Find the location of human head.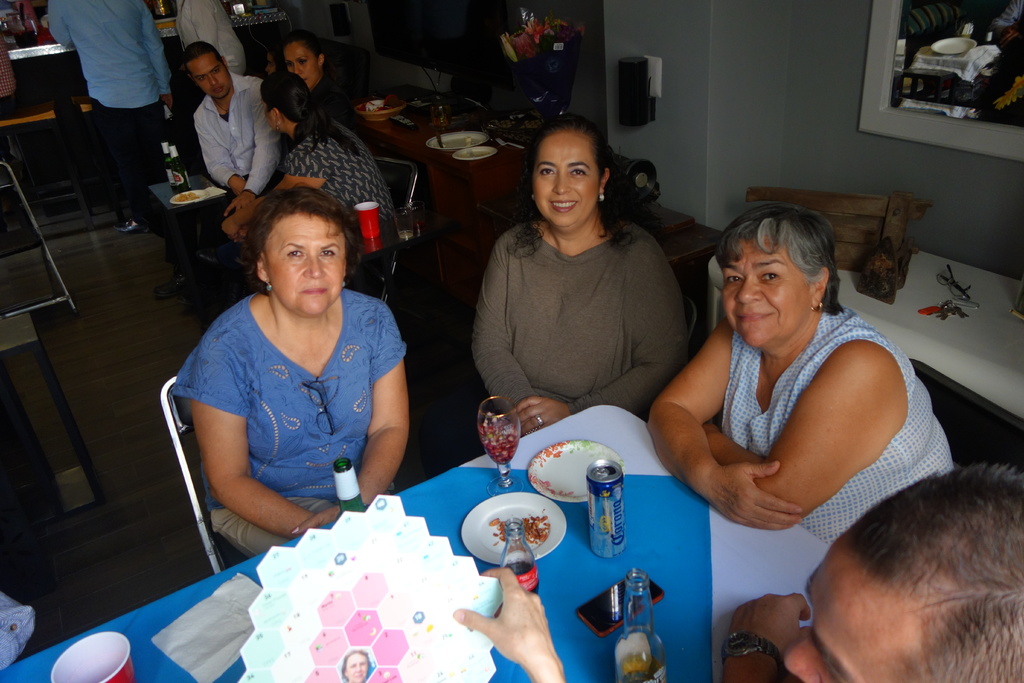
Location: 288/35/326/83.
